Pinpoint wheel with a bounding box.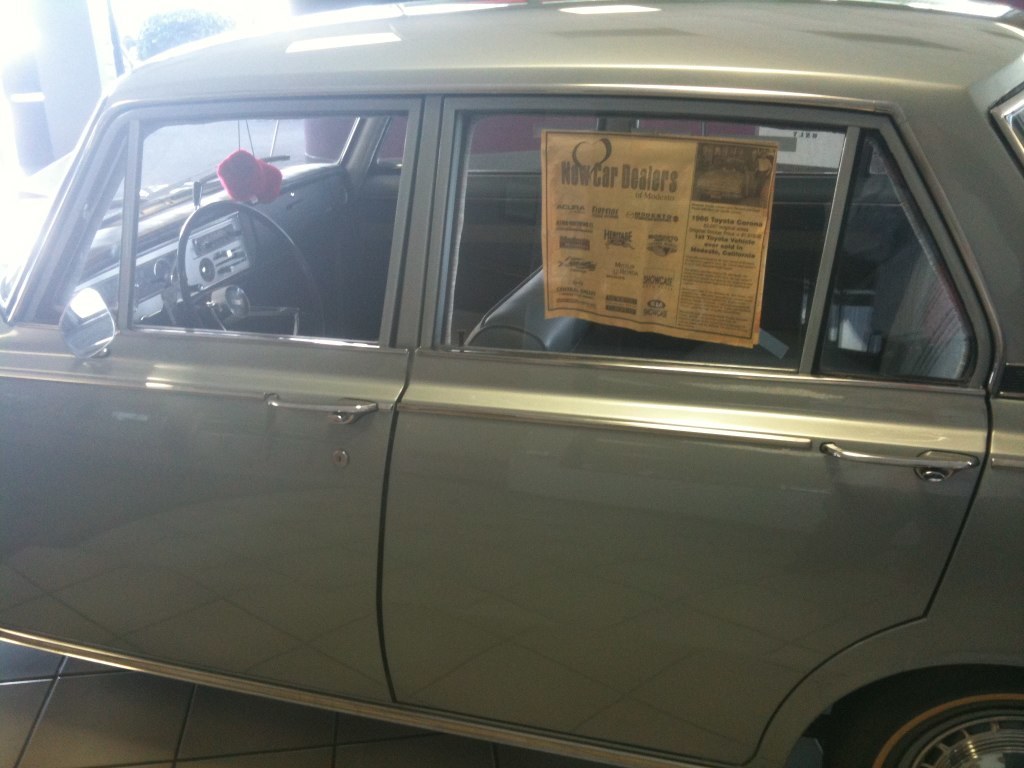
175/198/331/340.
